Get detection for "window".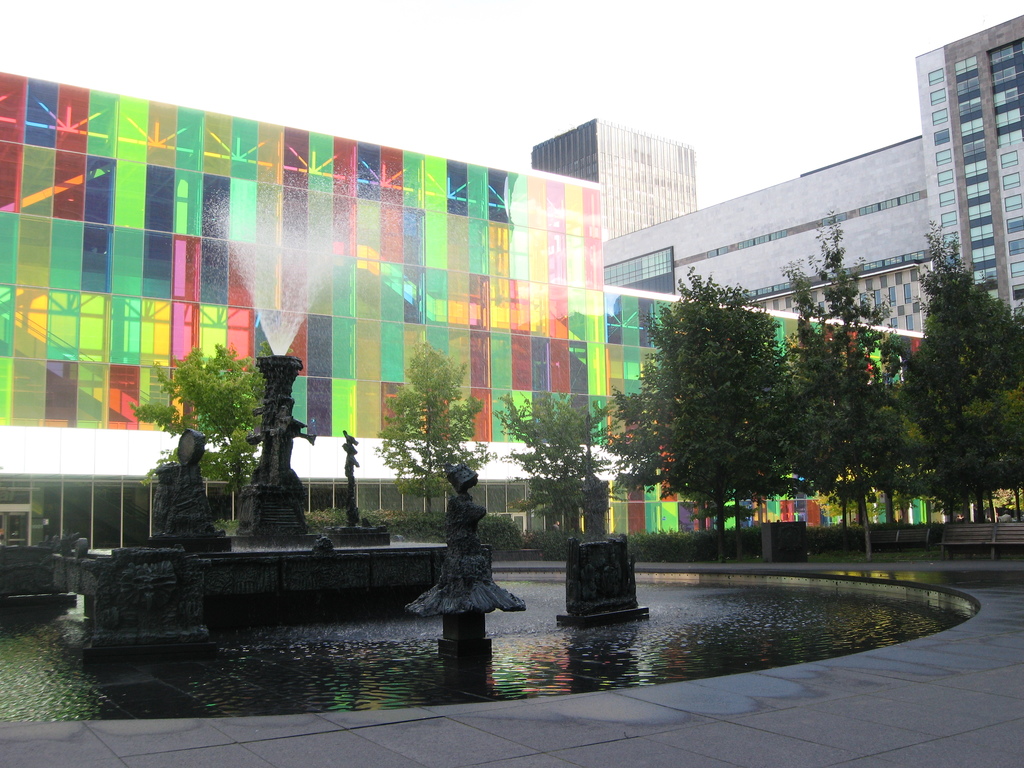
Detection: BBox(600, 249, 673, 300).
